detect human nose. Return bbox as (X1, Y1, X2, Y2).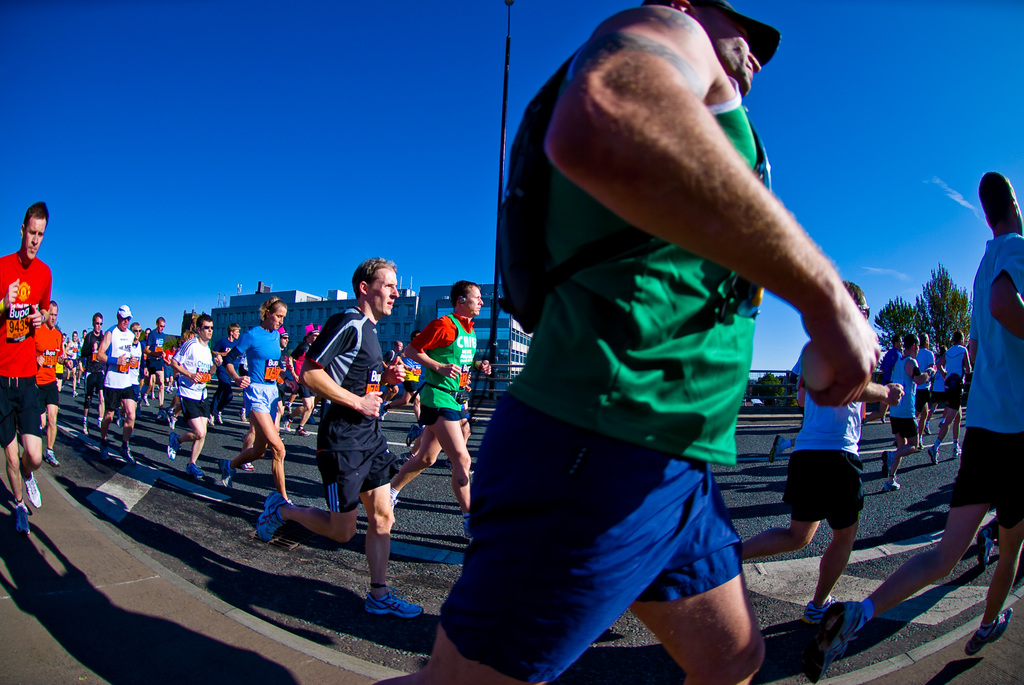
(751, 52, 761, 70).
